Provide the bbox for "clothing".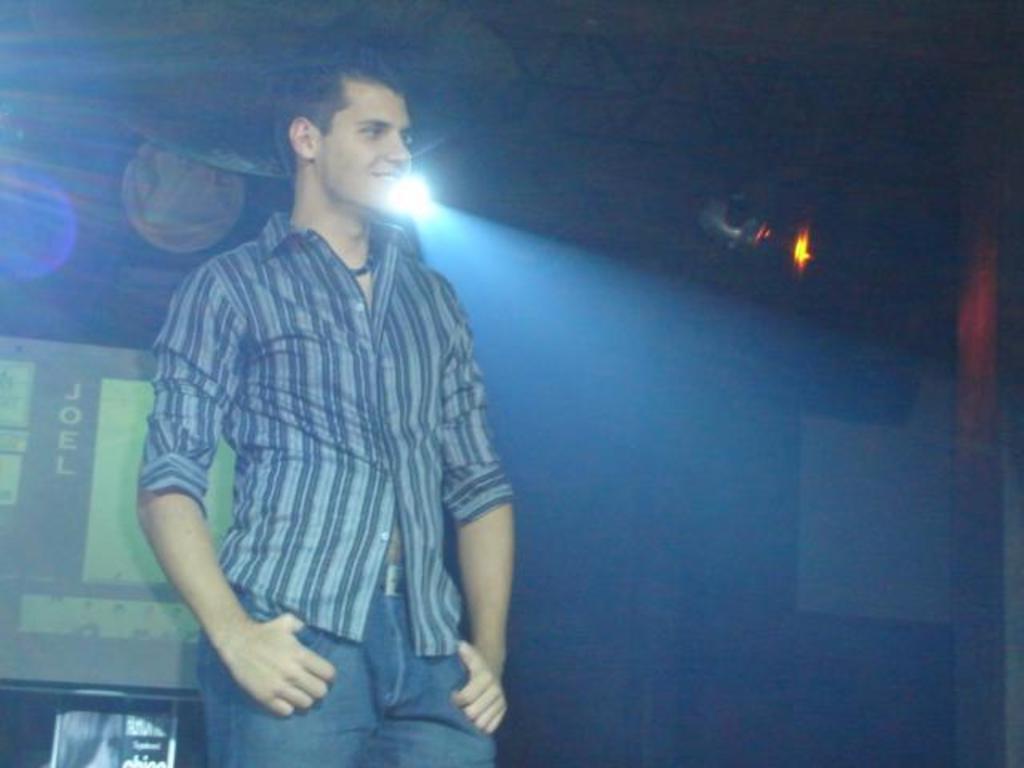
(x1=142, y1=198, x2=523, y2=766).
